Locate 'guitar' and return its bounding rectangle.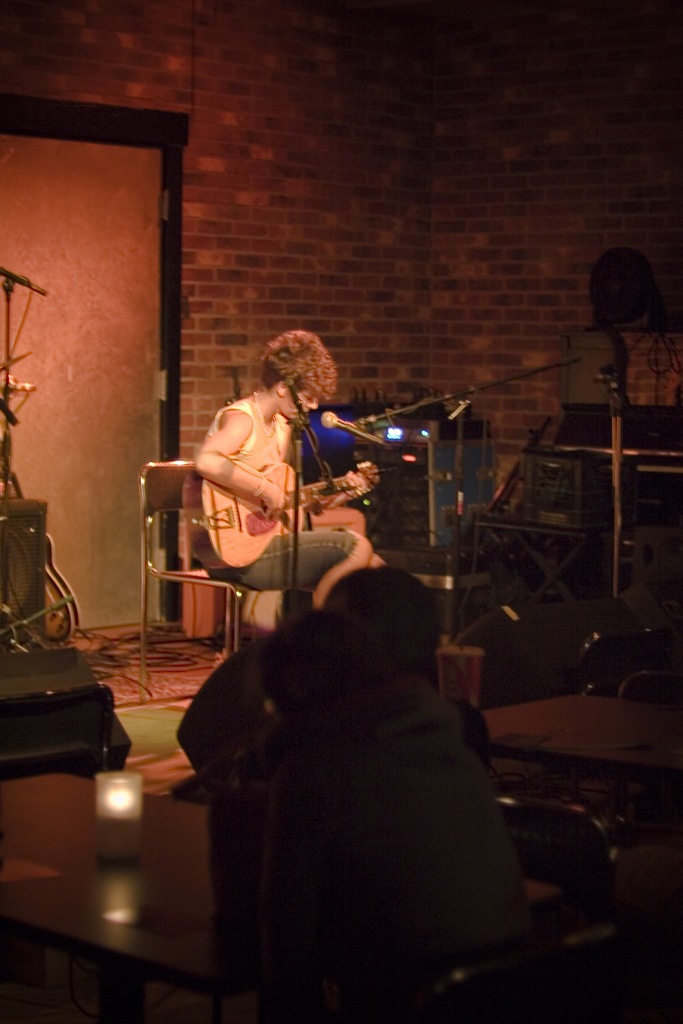
183:461:380:572.
